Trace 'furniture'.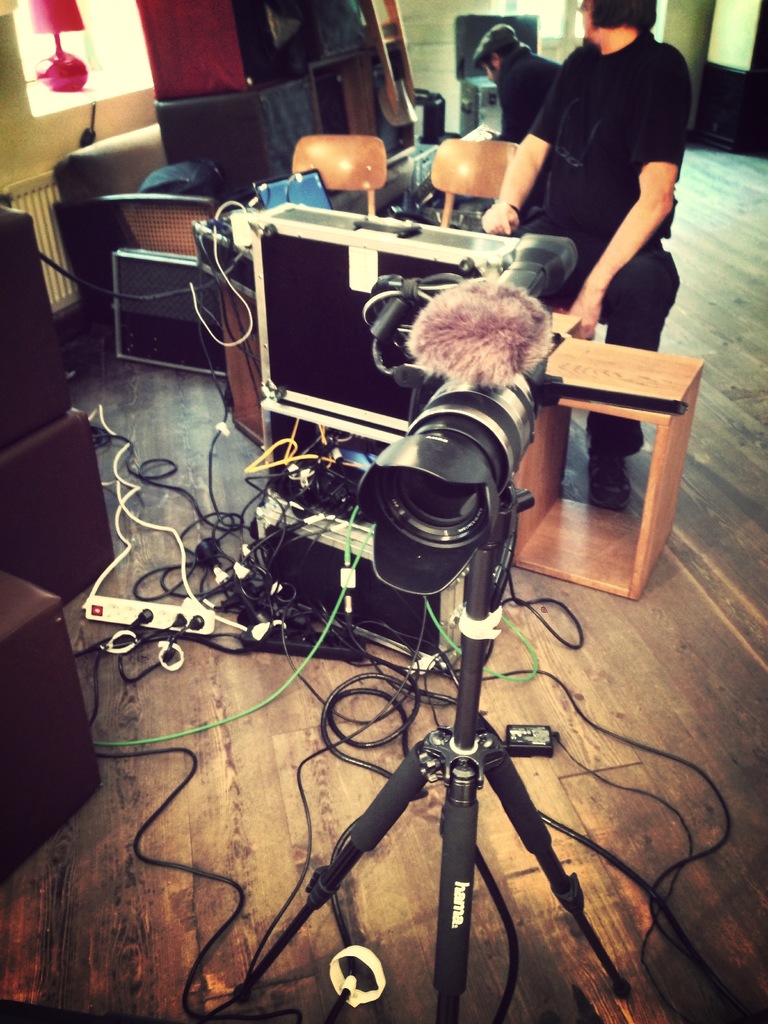
Traced to select_region(511, 331, 705, 606).
